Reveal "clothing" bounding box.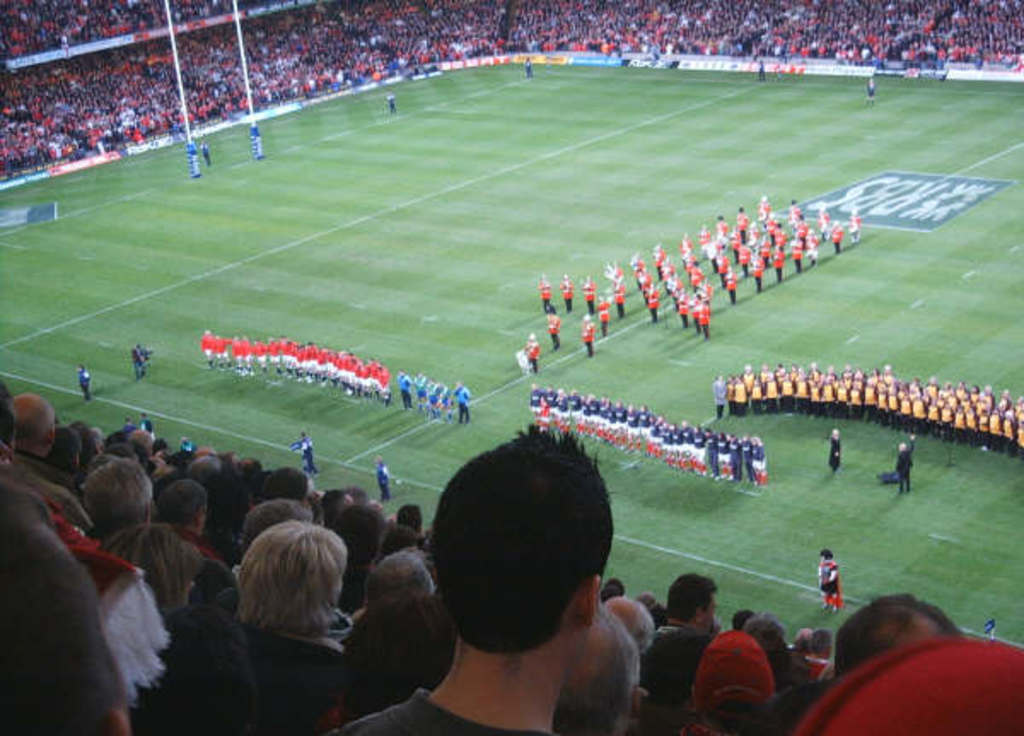
Revealed: <region>864, 388, 877, 427</region>.
